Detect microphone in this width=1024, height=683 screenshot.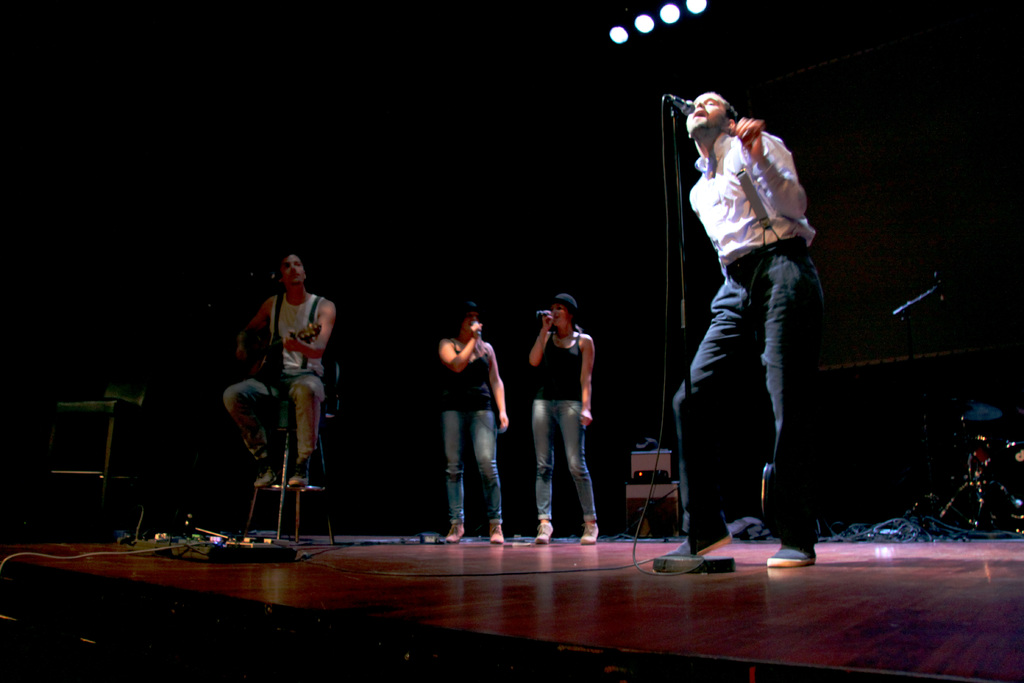
Detection: [535,309,555,316].
